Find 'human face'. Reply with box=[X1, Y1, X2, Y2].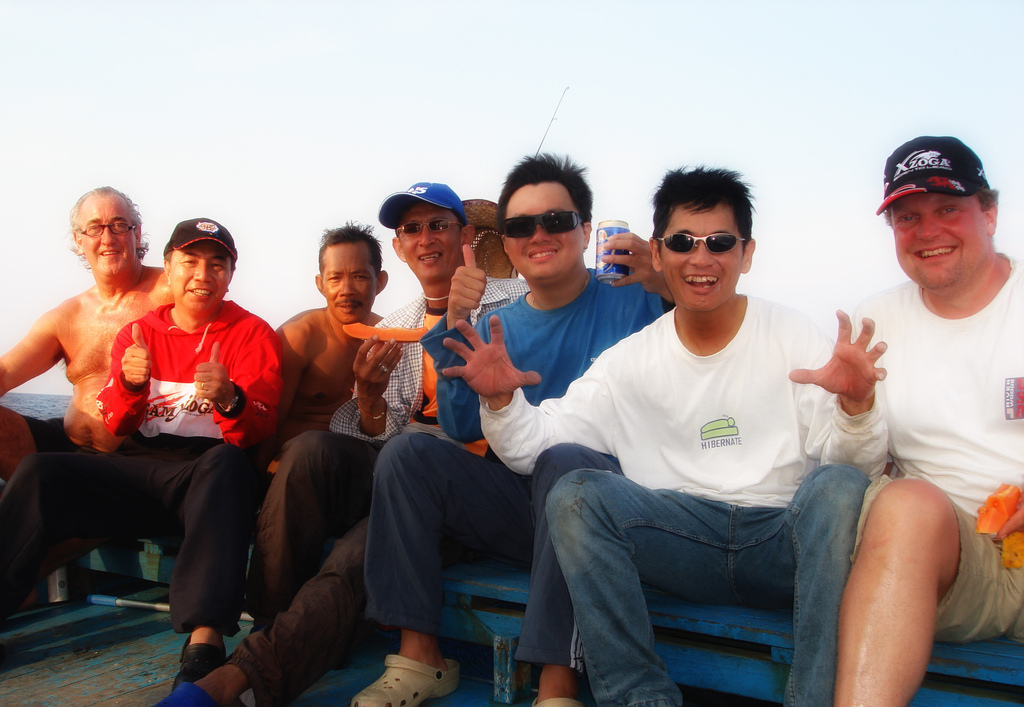
box=[392, 209, 460, 289].
